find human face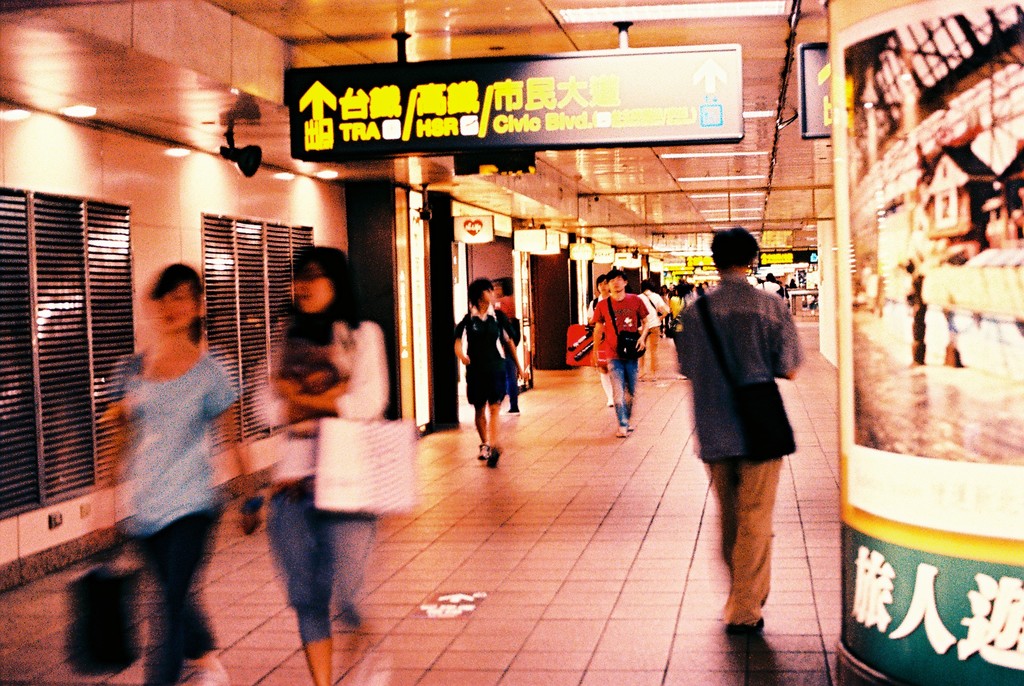
{"left": 153, "top": 282, "right": 195, "bottom": 331}
